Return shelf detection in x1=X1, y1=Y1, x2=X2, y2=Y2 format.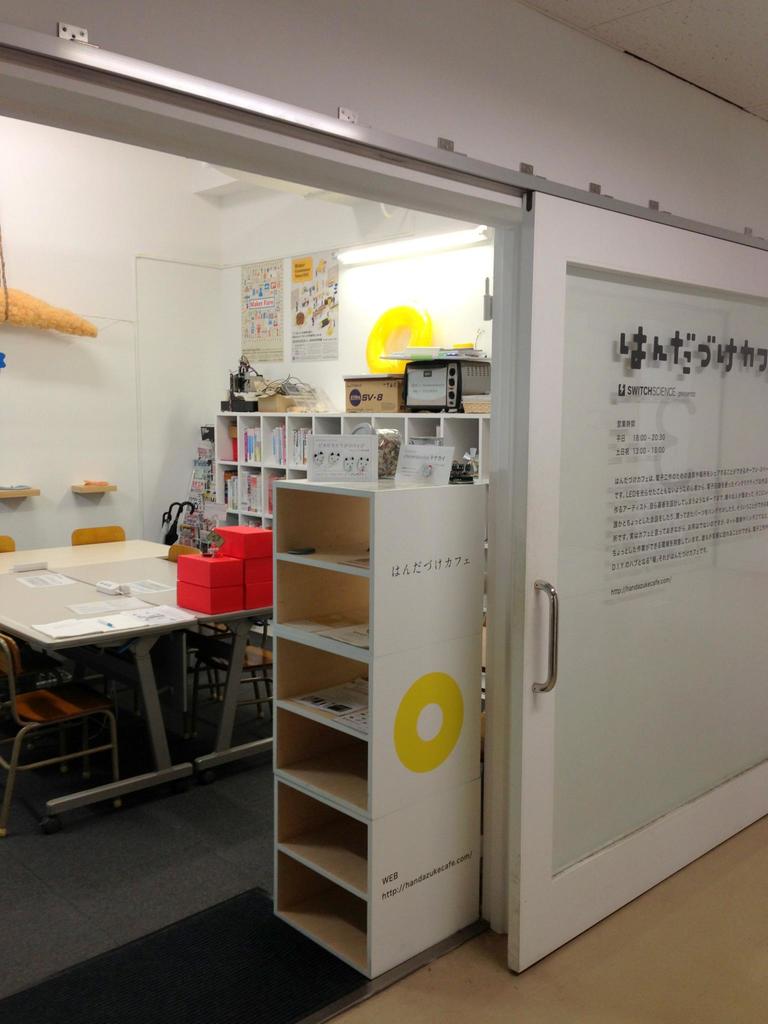
x1=216, y1=463, x2=240, y2=508.
